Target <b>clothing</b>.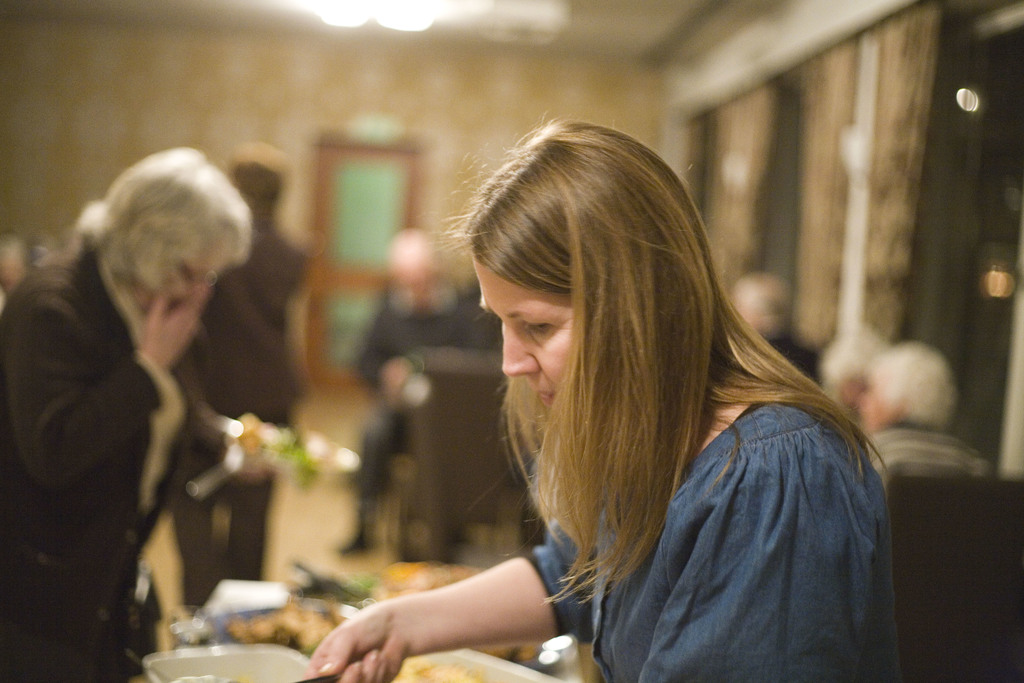
Target region: 533,403,901,682.
